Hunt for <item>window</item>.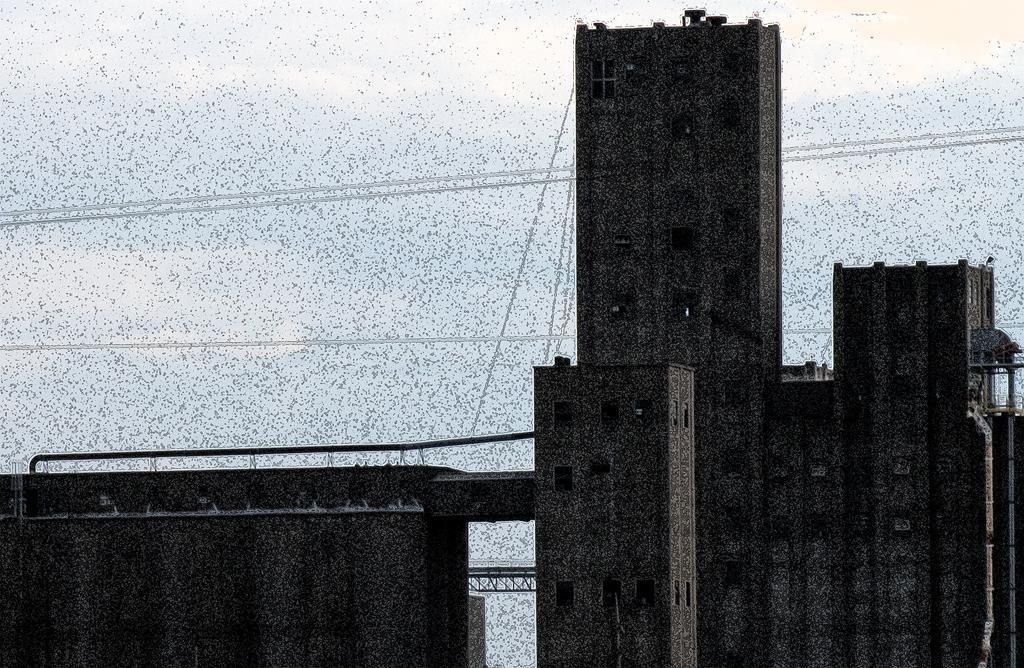
Hunted down at box(671, 115, 691, 139).
